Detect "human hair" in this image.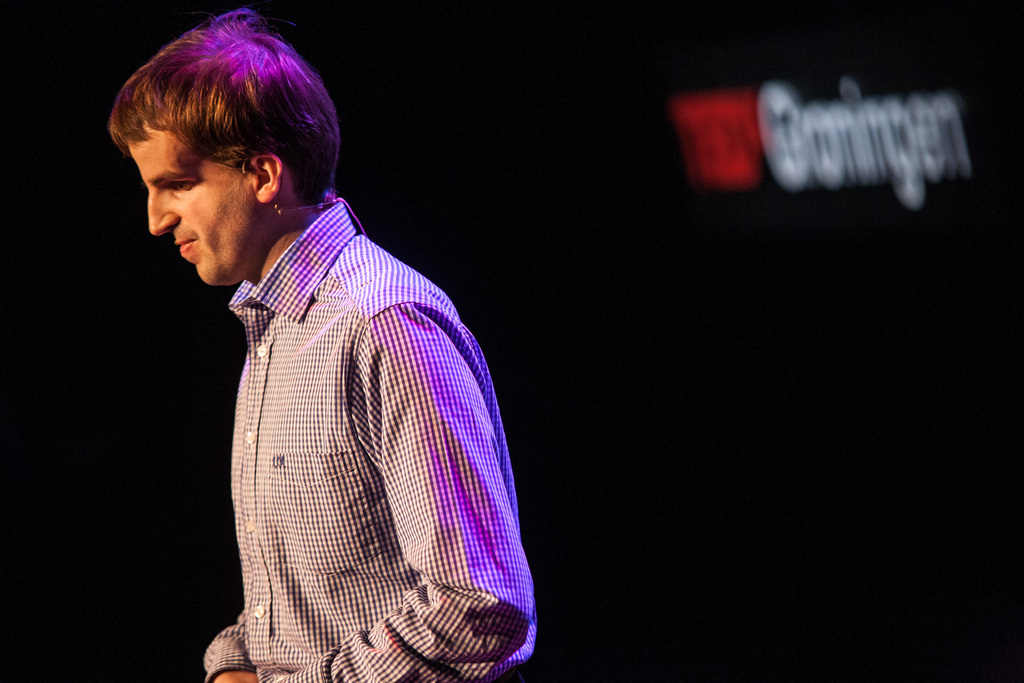
Detection: {"x1": 106, "y1": 12, "x2": 349, "y2": 243}.
